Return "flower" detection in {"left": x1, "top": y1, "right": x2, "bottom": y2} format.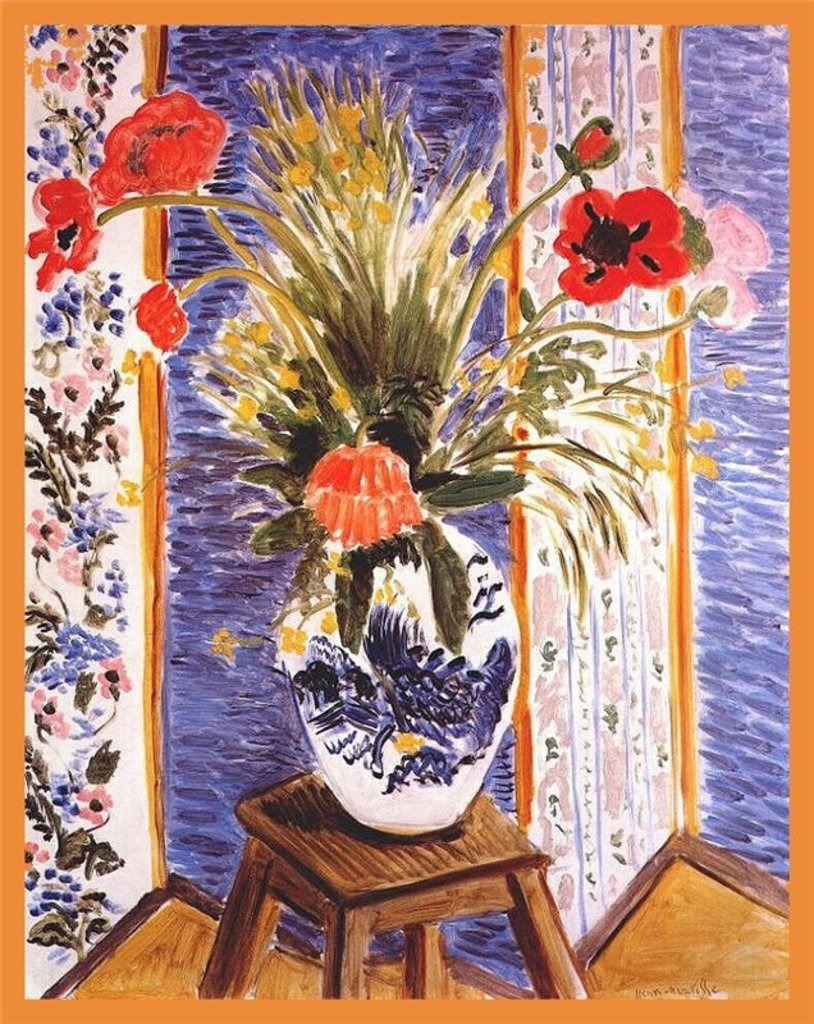
{"left": 92, "top": 83, "right": 227, "bottom": 195}.
